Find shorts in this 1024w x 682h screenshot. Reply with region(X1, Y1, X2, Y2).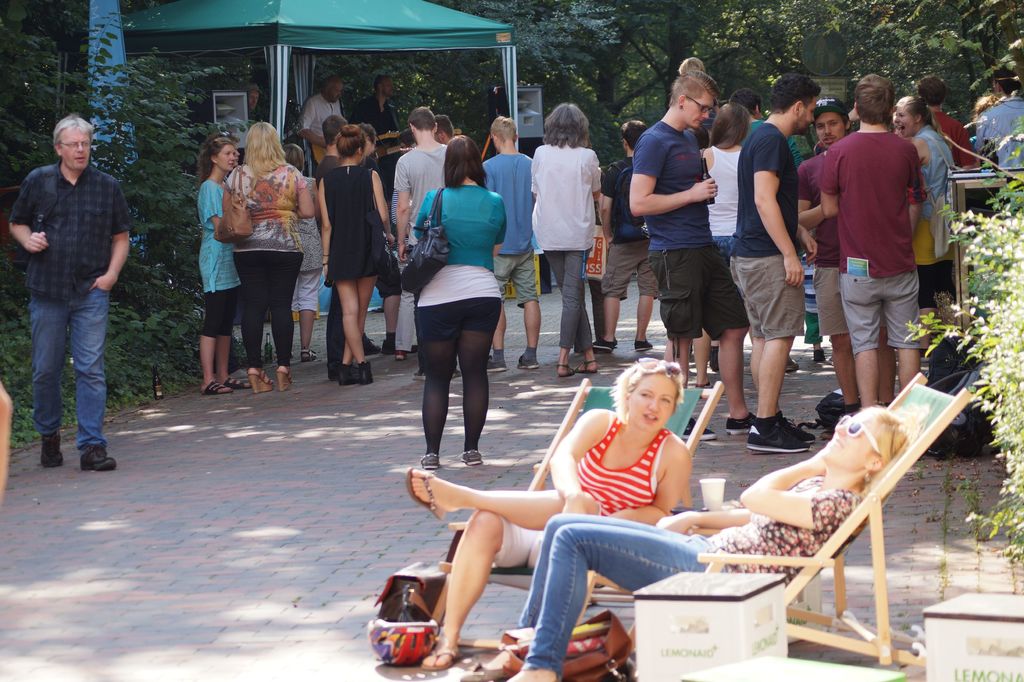
region(287, 267, 325, 307).
